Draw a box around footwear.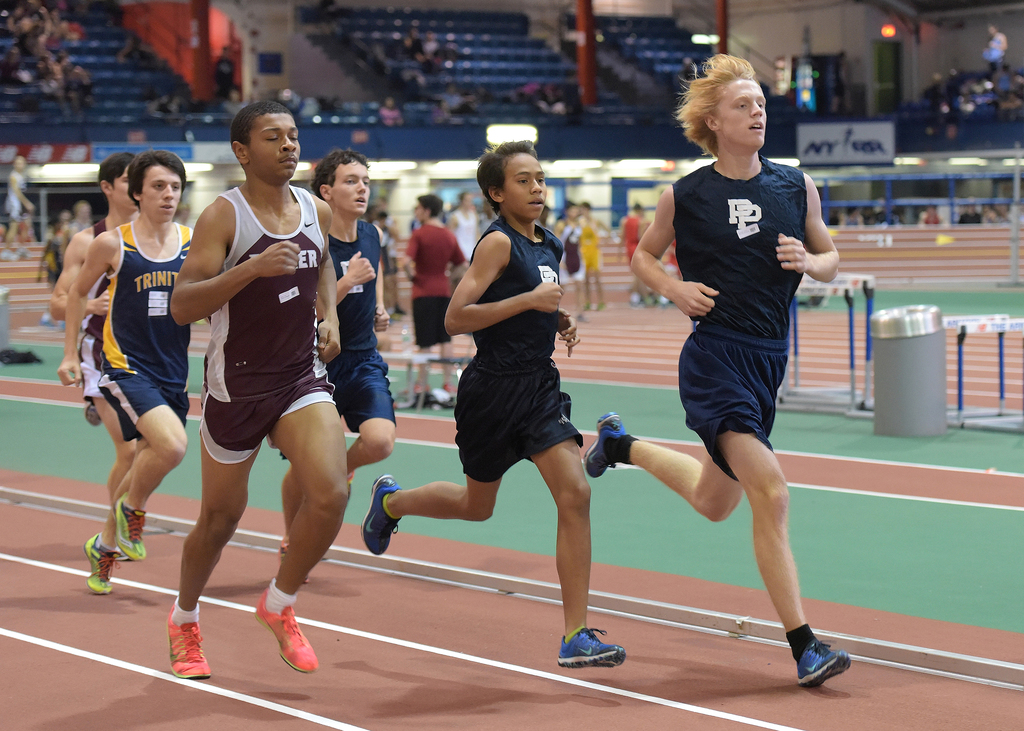
box(556, 627, 628, 666).
